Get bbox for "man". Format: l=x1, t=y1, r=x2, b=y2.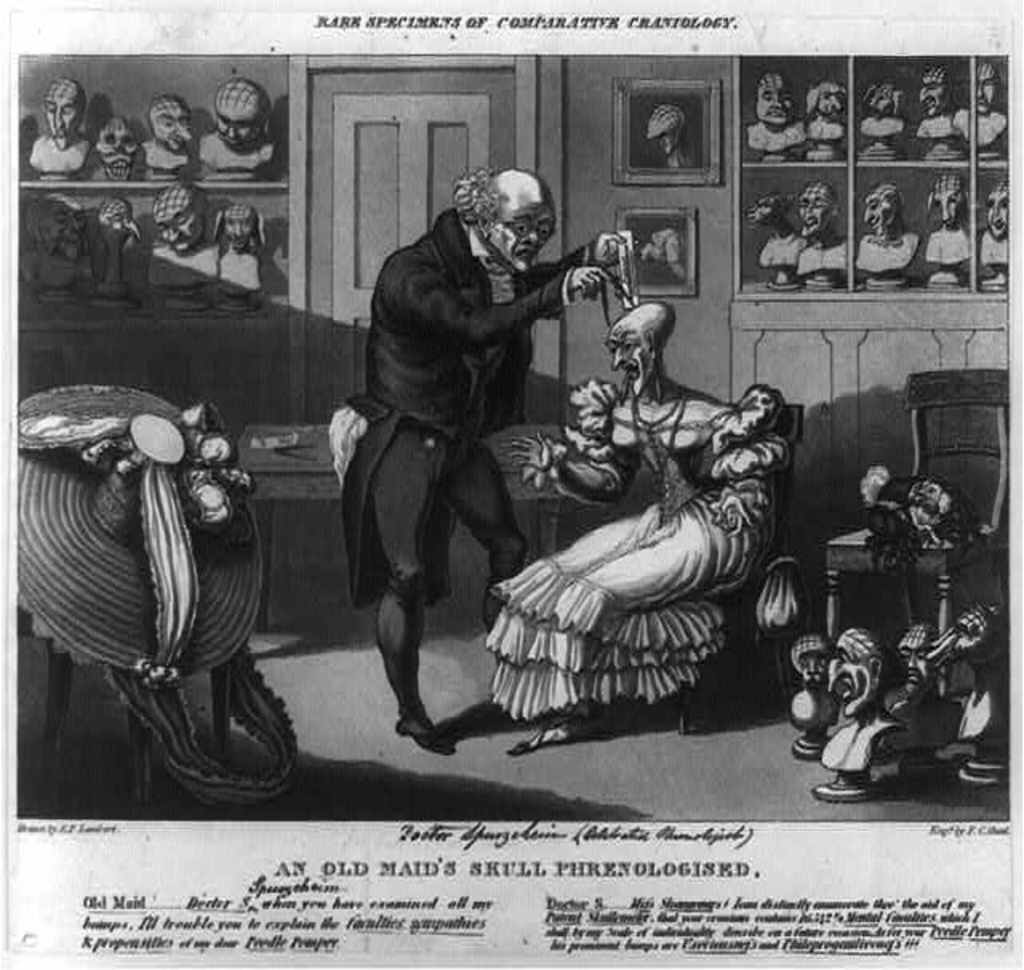
l=858, t=184, r=920, b=275.
